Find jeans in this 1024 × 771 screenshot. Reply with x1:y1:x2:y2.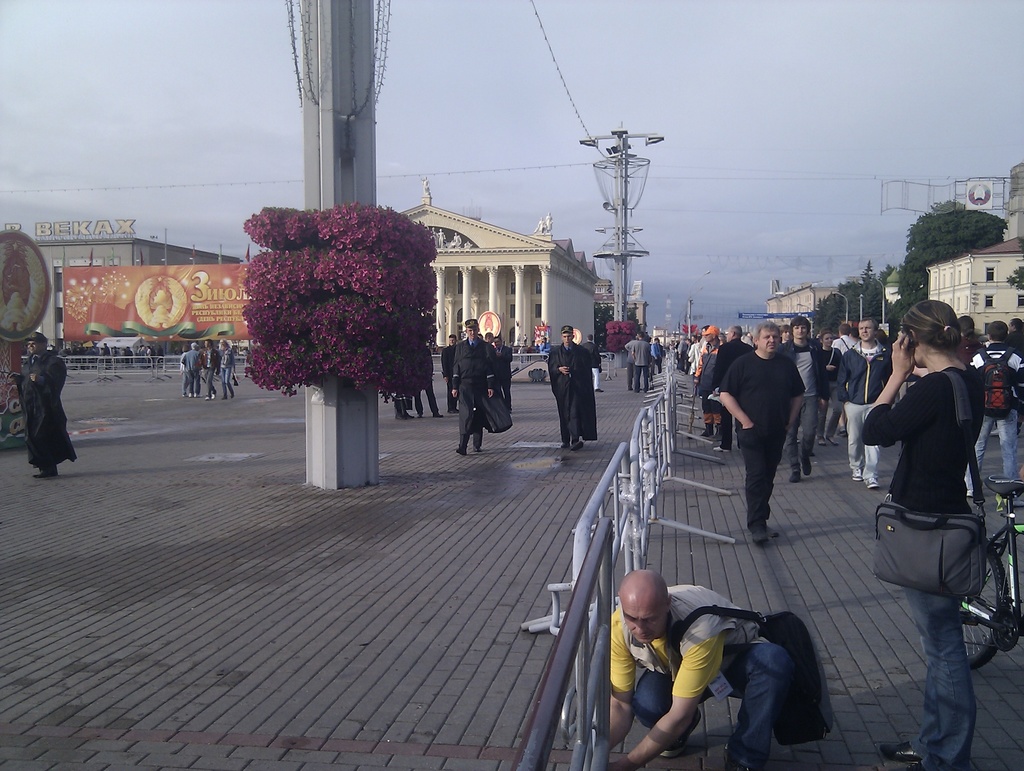
965:402:1016:482.
